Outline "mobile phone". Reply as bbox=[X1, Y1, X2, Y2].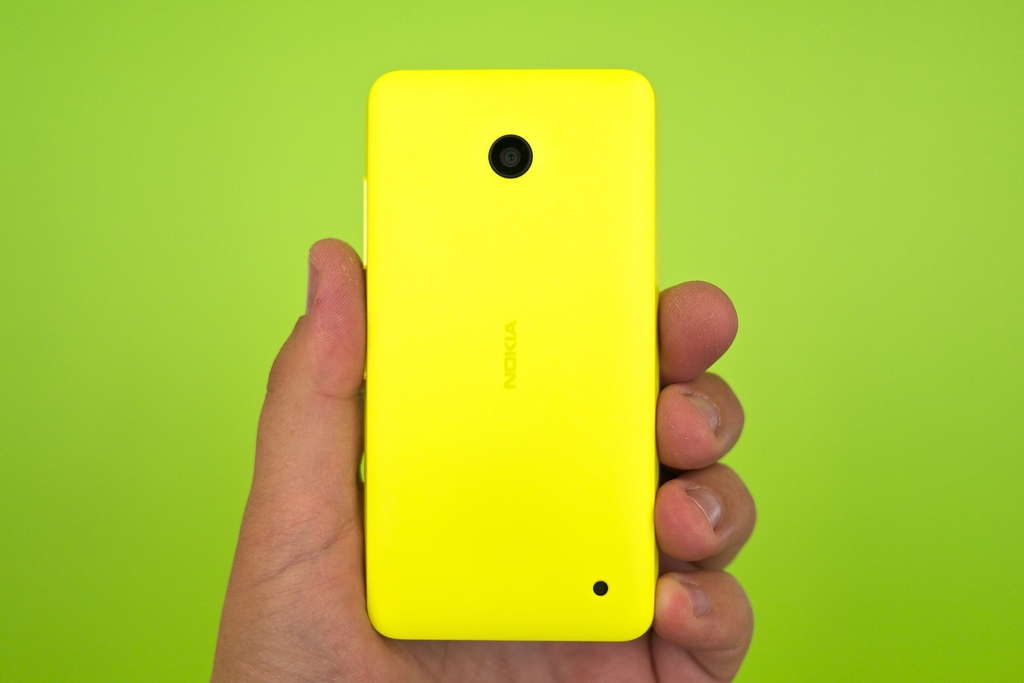
bbox=[328, 81, 691, 682].
